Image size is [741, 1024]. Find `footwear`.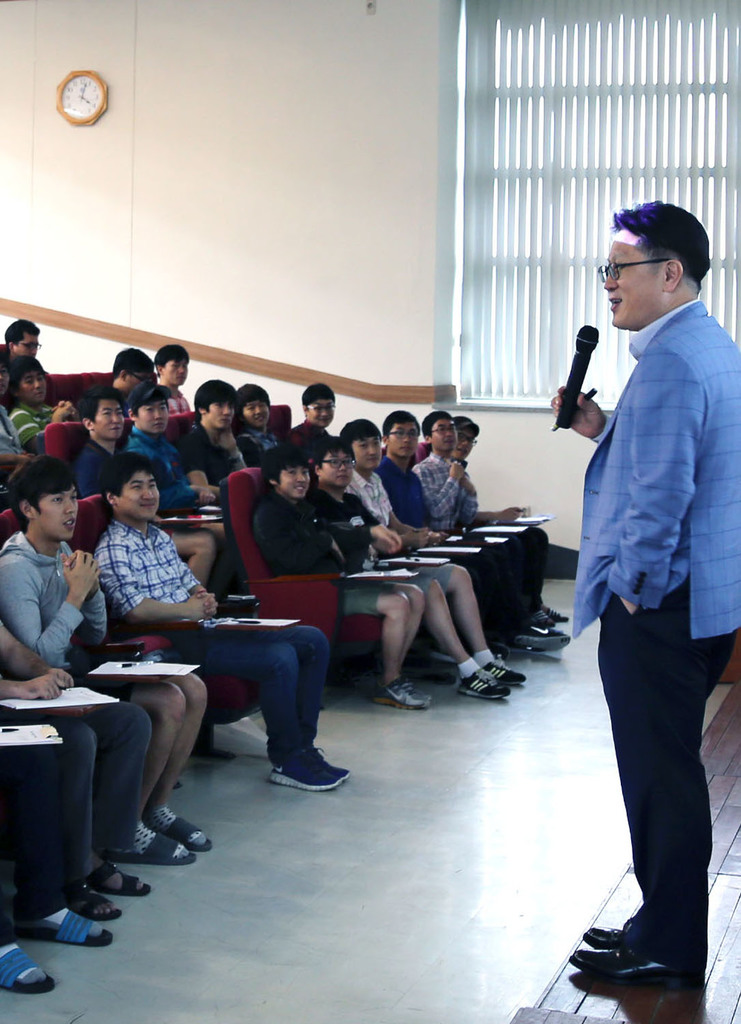
<box>538,610,571,623</box>.
